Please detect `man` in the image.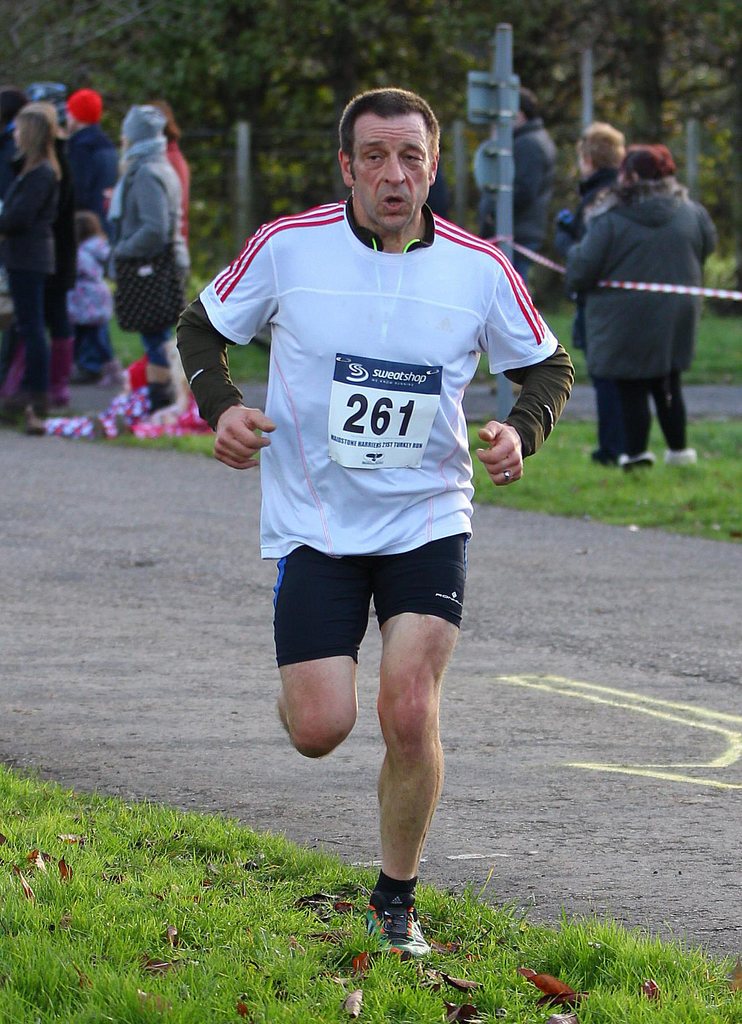
left=195, top=87, right=554, bottom=898.
